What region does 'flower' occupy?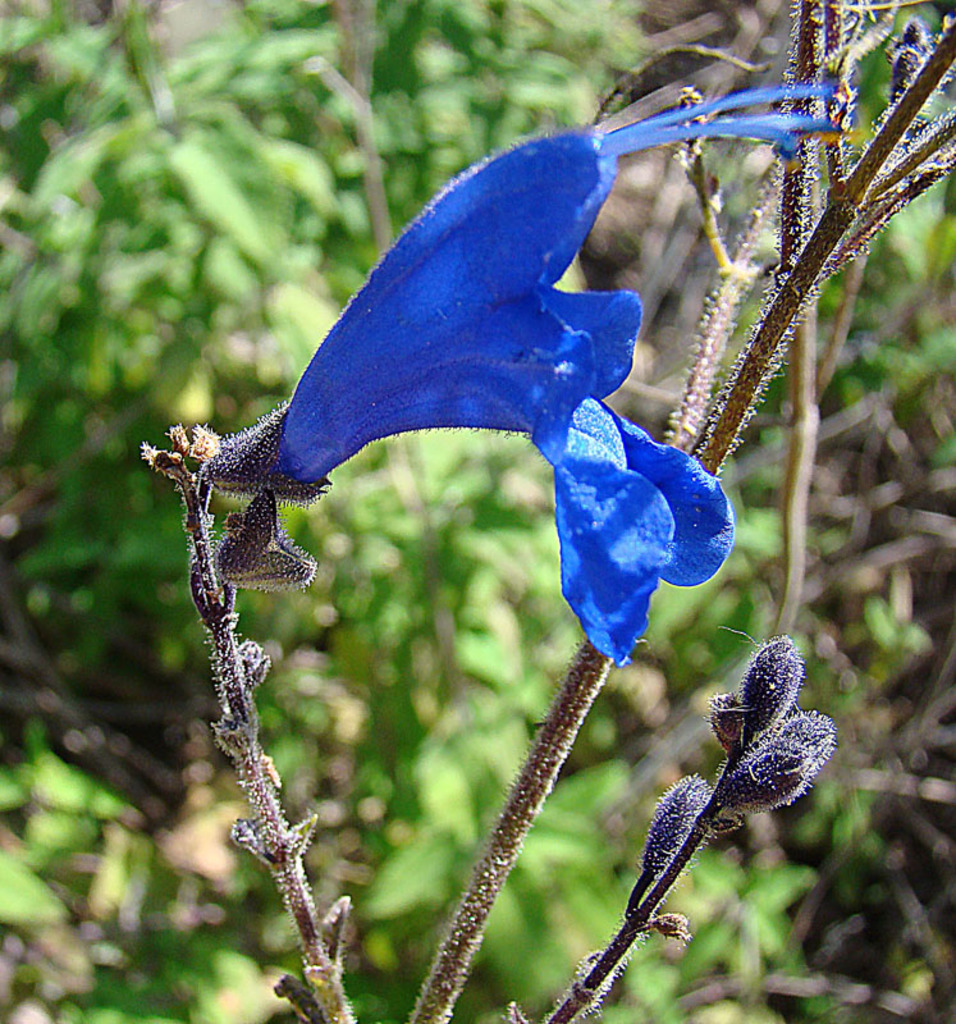
Rect(202, 120, 714, 655).
